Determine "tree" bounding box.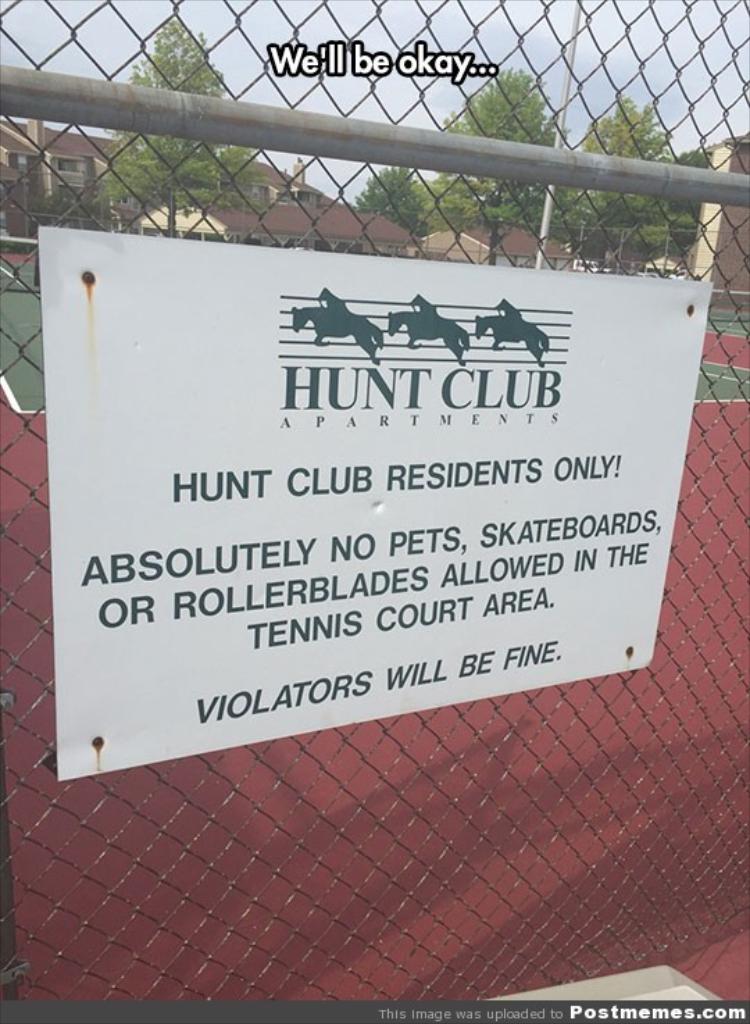
Determined: l=104, t=19, r=267, b=231.
